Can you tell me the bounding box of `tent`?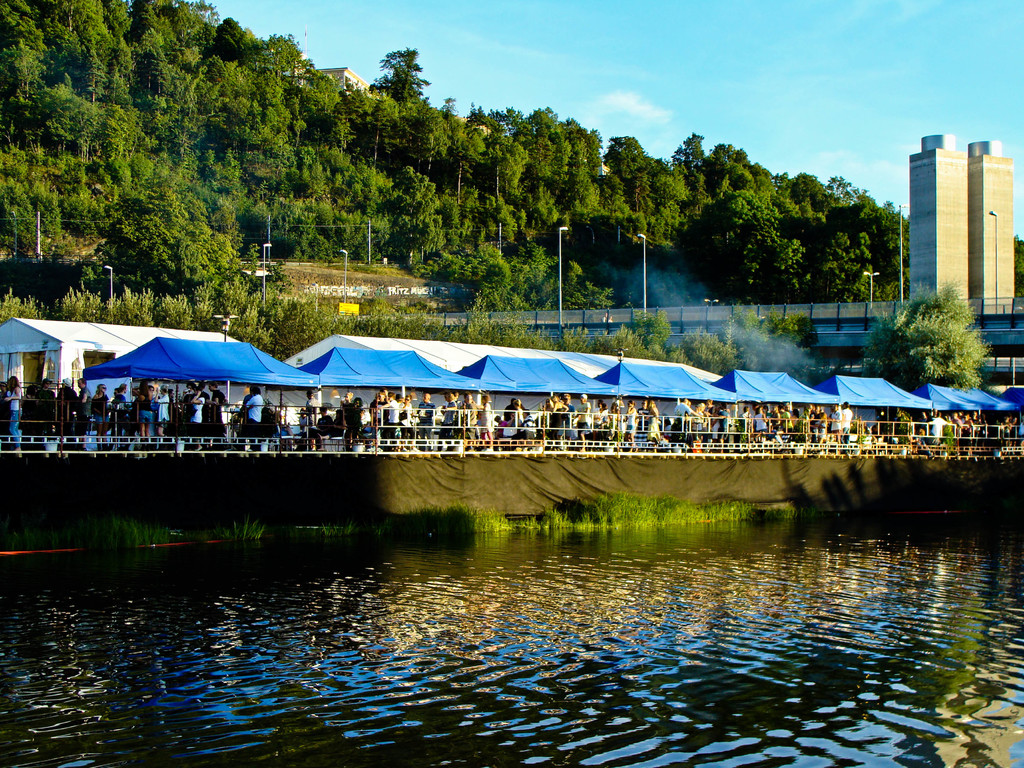
left=0, top=314, right=243, bottom=424.
